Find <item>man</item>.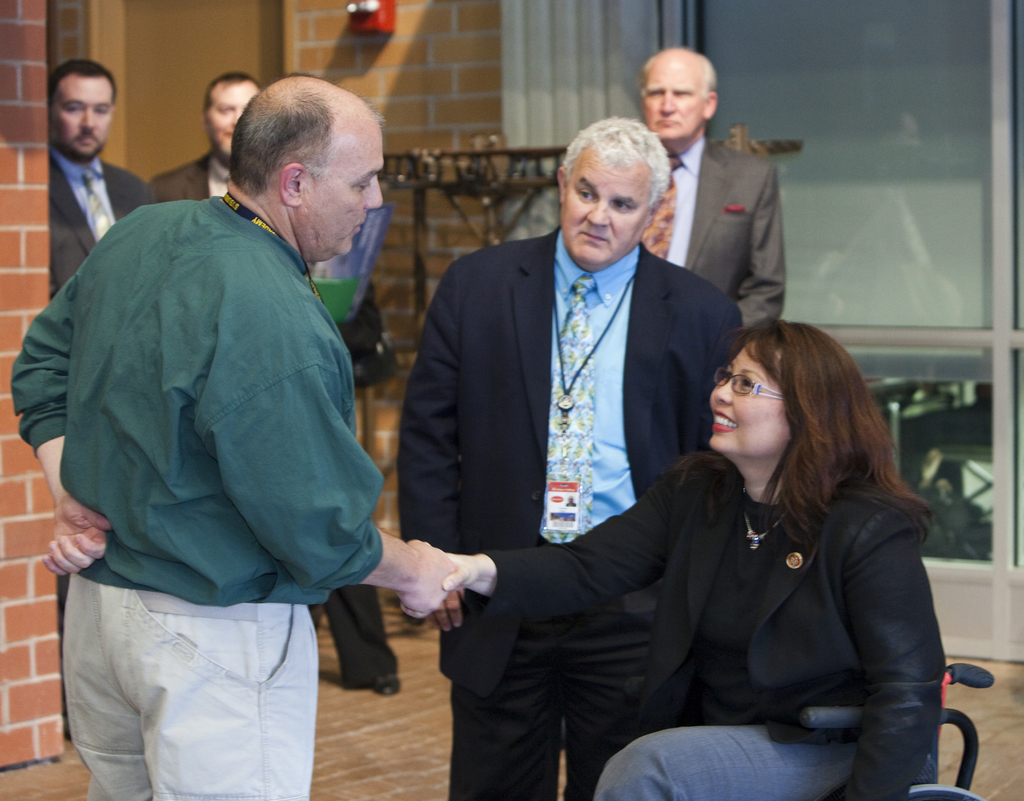
x1=31 y1=56 x2=445 y2=781.
